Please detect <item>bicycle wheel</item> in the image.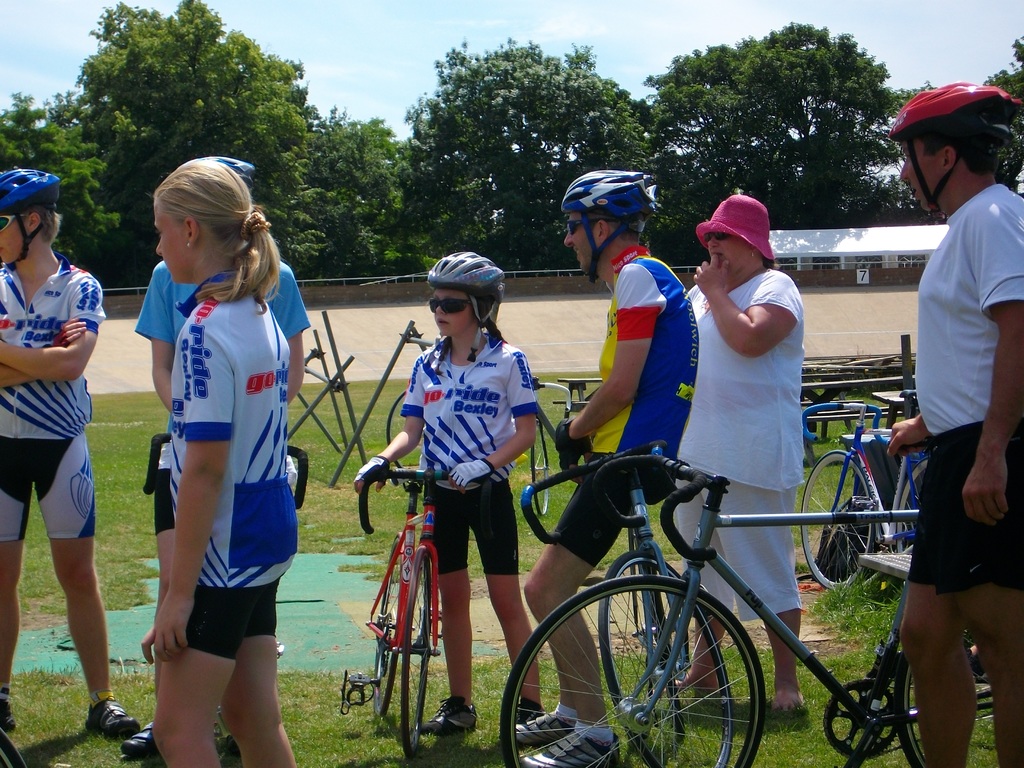
select_region(399, 547, 439, 755).
